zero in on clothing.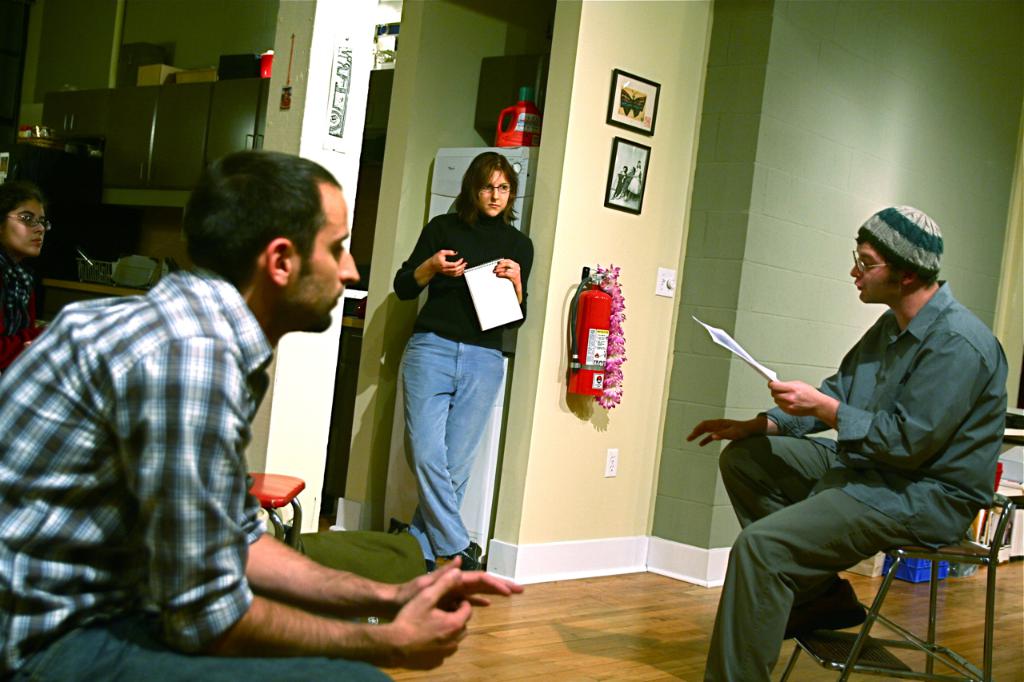
Zeroed in: bbox=(0, 261, 384, 681).
